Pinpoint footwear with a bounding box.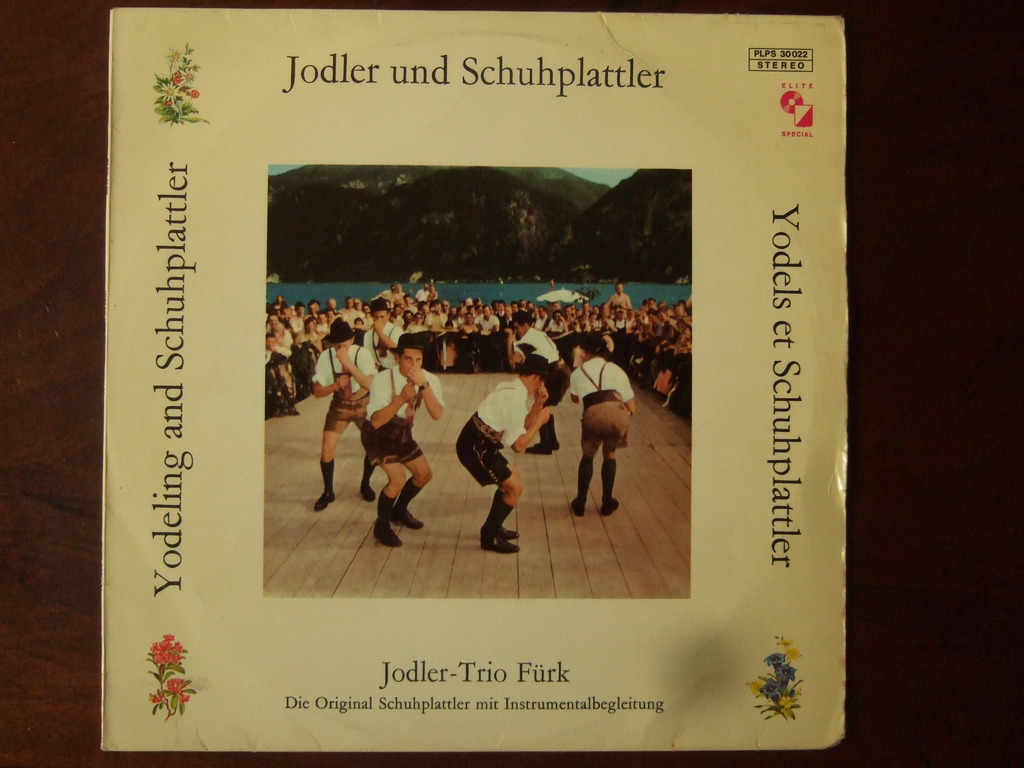
524/445/548/456.
